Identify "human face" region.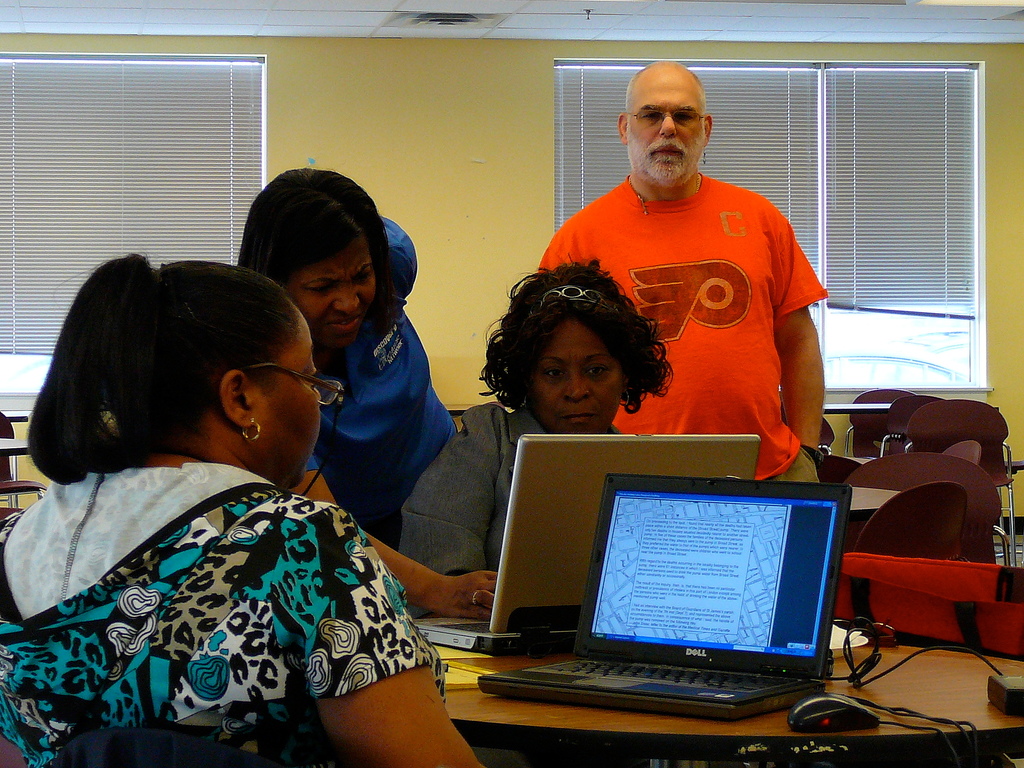
Region: crop(633, 73, 705, 186).
